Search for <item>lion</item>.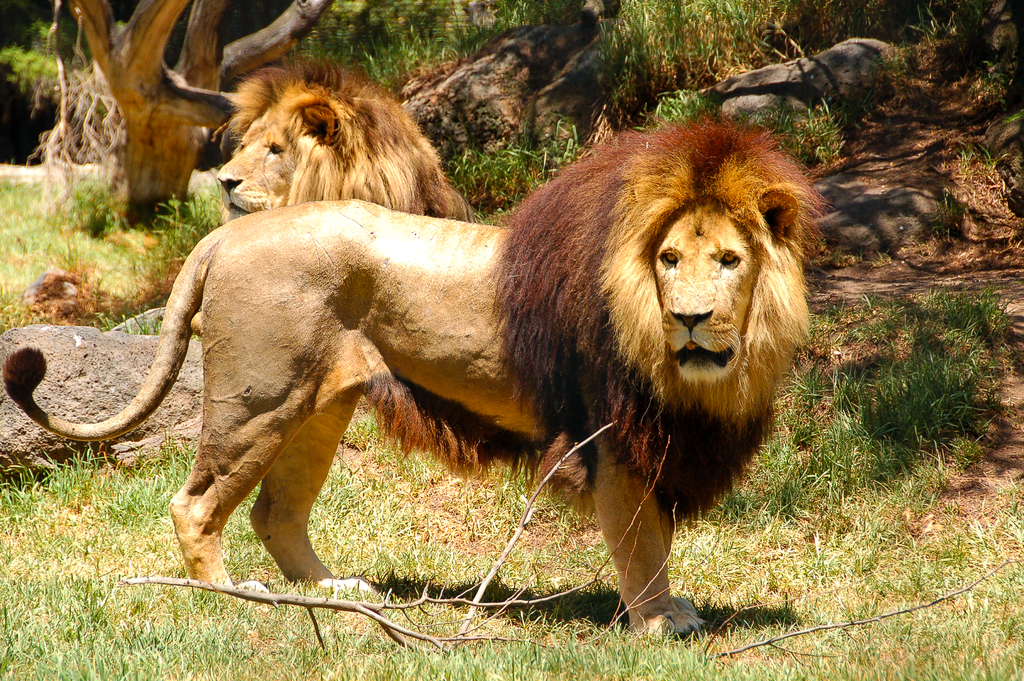
Found at select_region(1, 100, 834, 645).
